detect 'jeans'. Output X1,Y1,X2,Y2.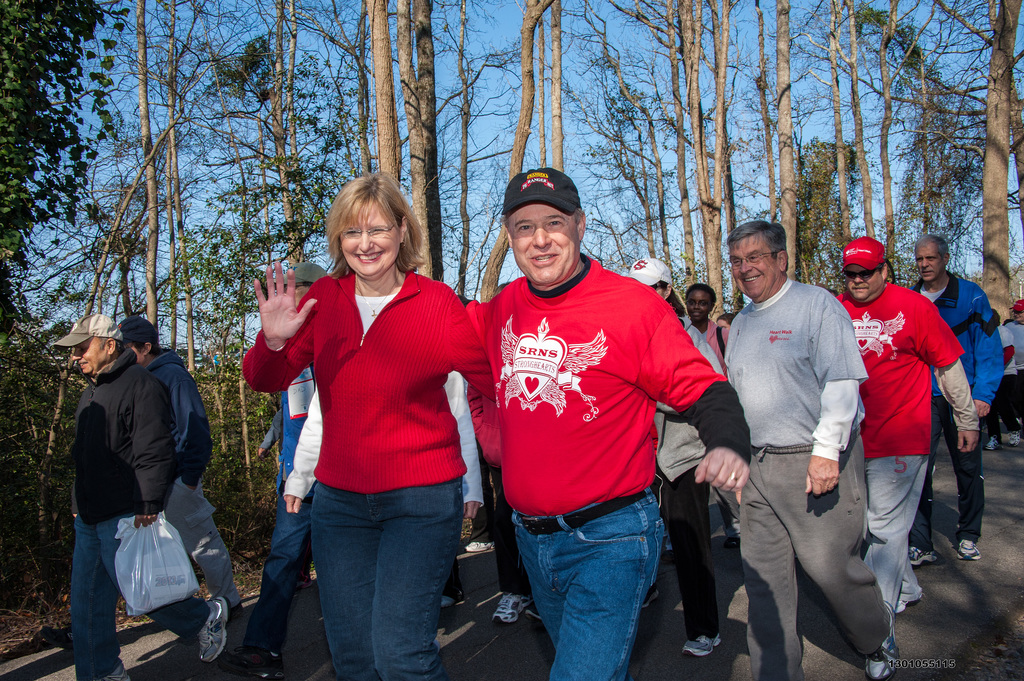
876,447,924,624.
